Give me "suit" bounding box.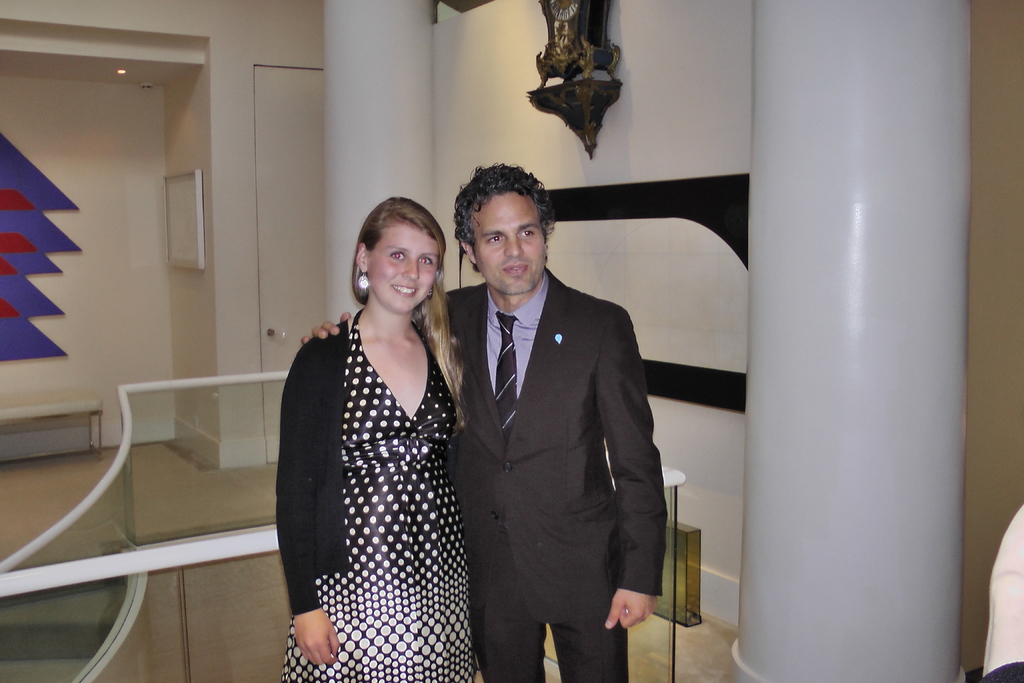
bbox=[445, 269, 666, 682].
